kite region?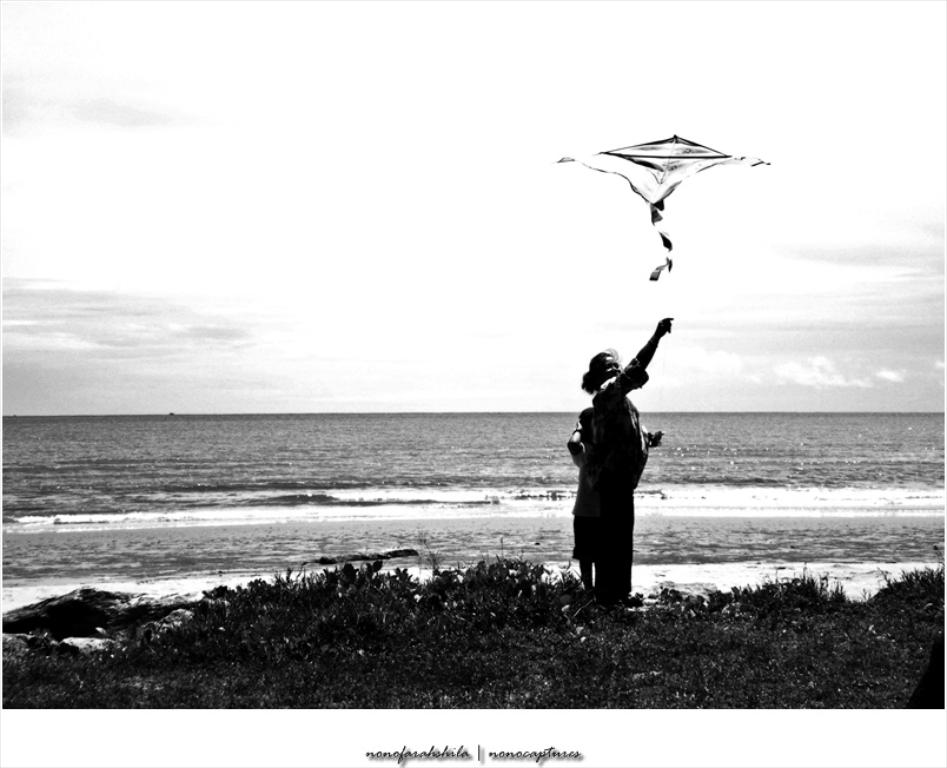
select_region(558, 131, 769, 280)
